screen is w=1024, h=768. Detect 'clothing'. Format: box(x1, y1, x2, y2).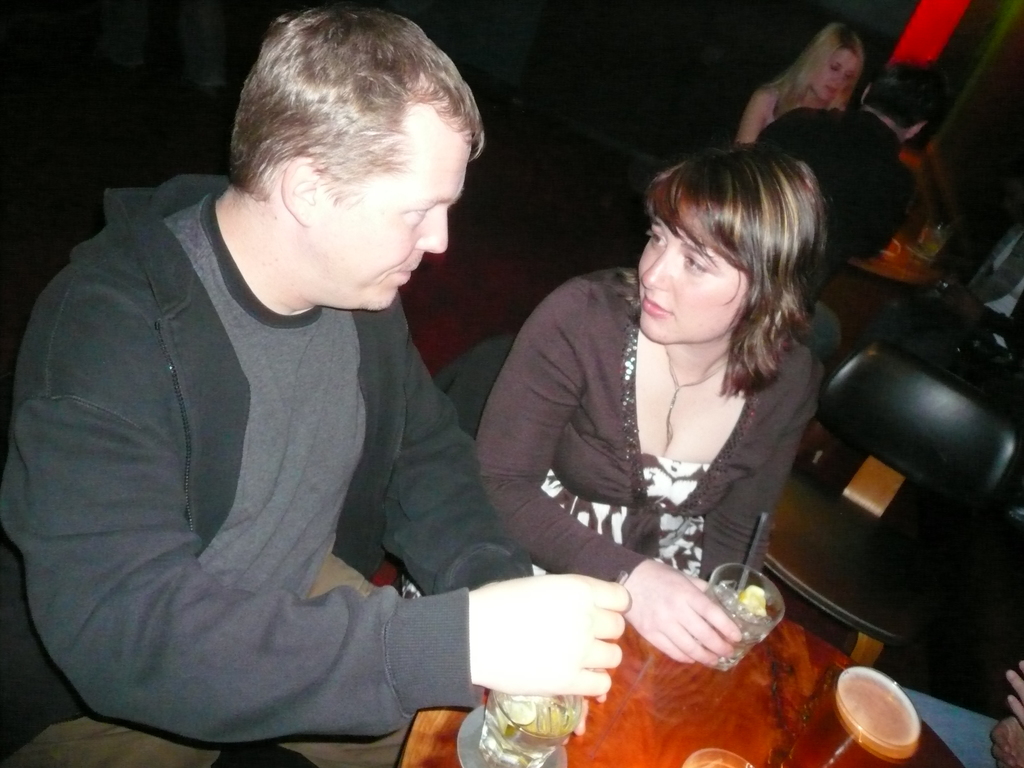
box(23, 156, 493, 748).
